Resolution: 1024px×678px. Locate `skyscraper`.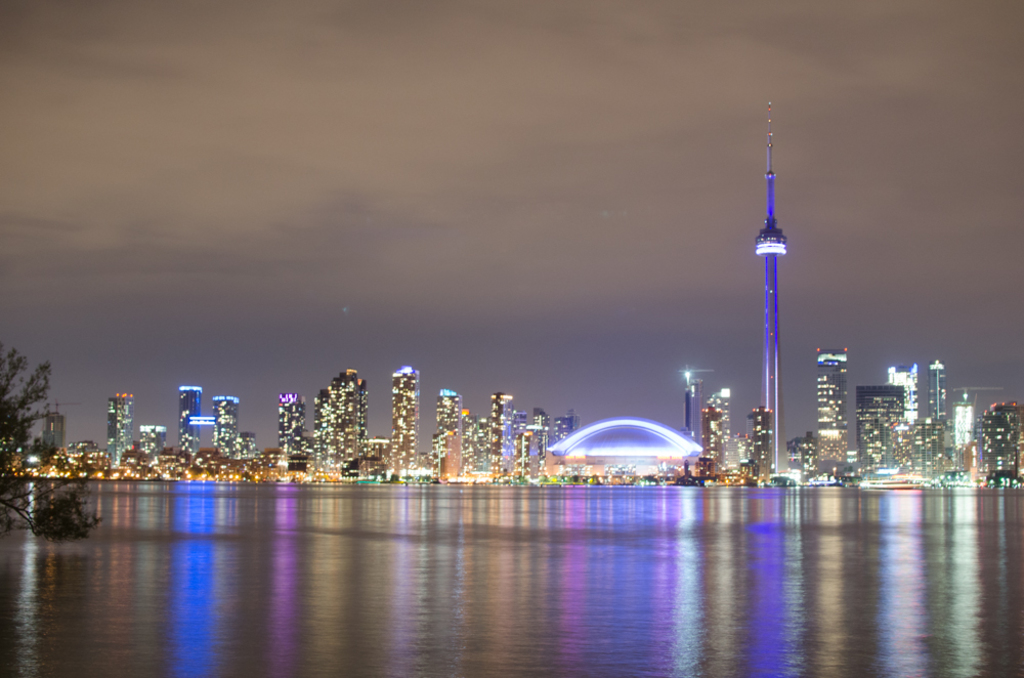
<region>279, 396, 305, 456</region>.
